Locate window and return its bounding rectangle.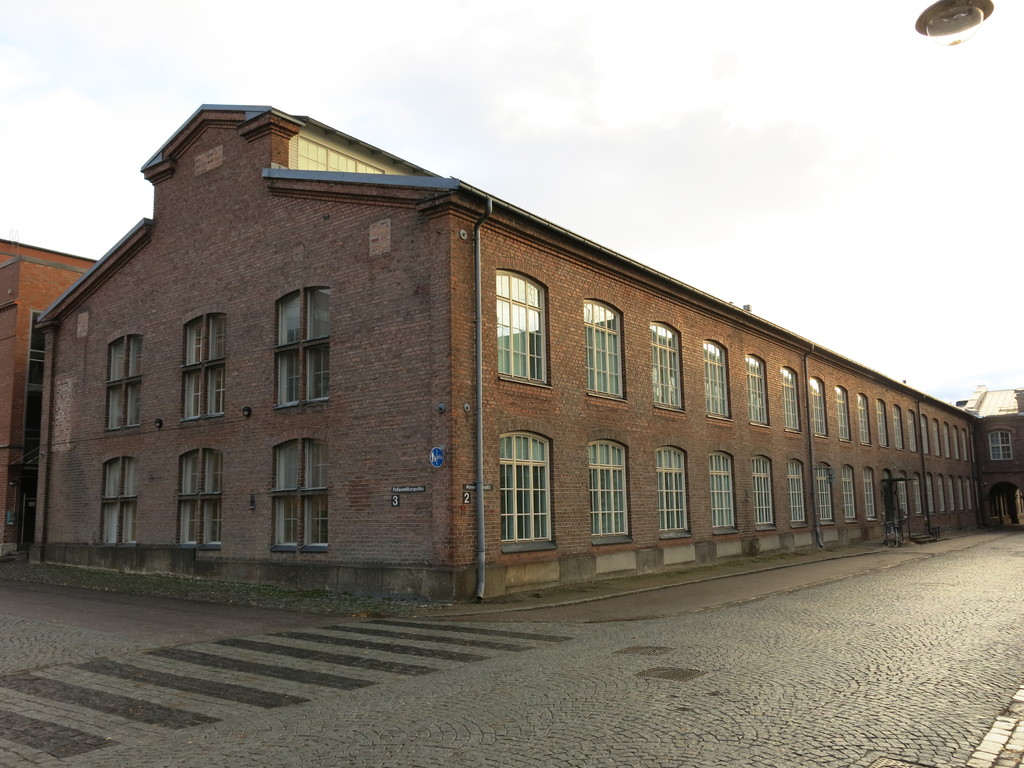
495:430:558:553.
